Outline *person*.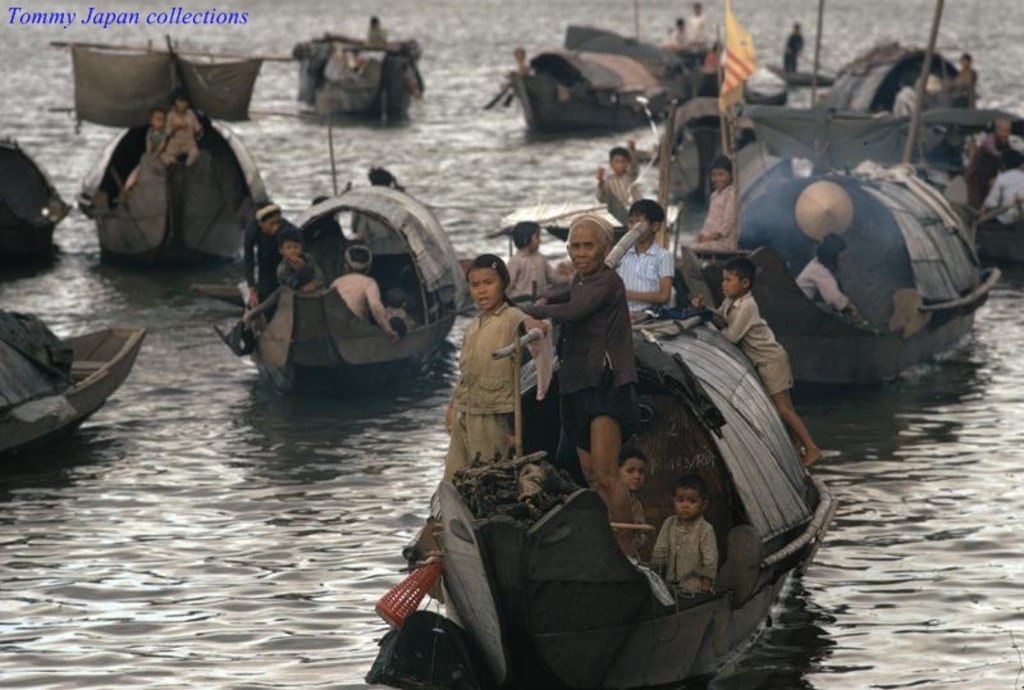
Outline: (left=362, top=10, right=384, bottom=54).
